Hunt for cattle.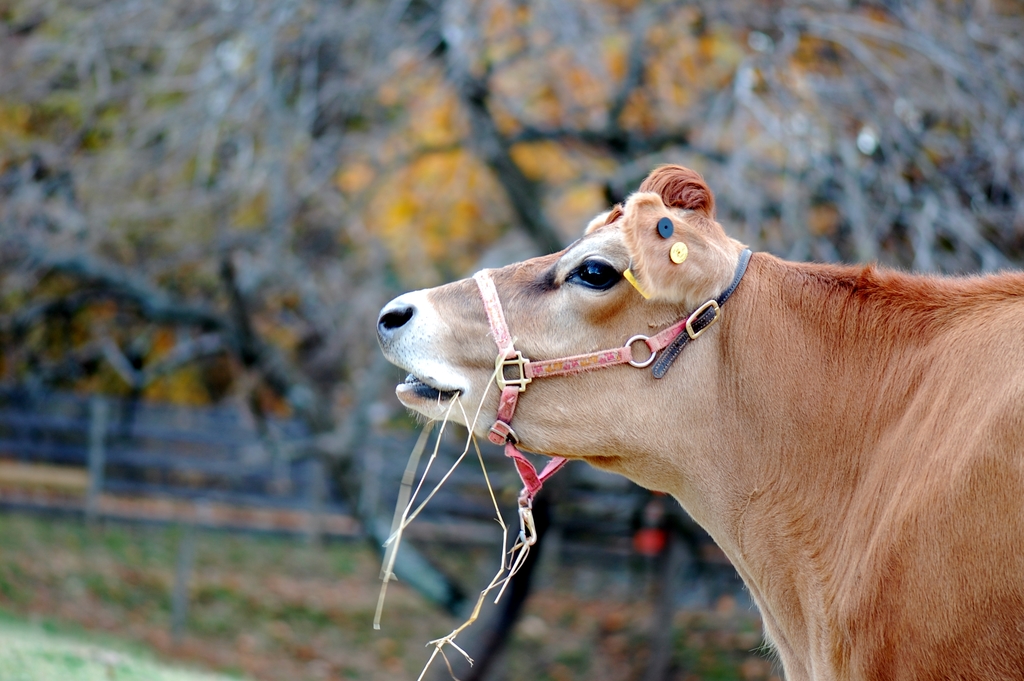
Hunted down at x1=375 y1=163 x2=1023 y2=680.
